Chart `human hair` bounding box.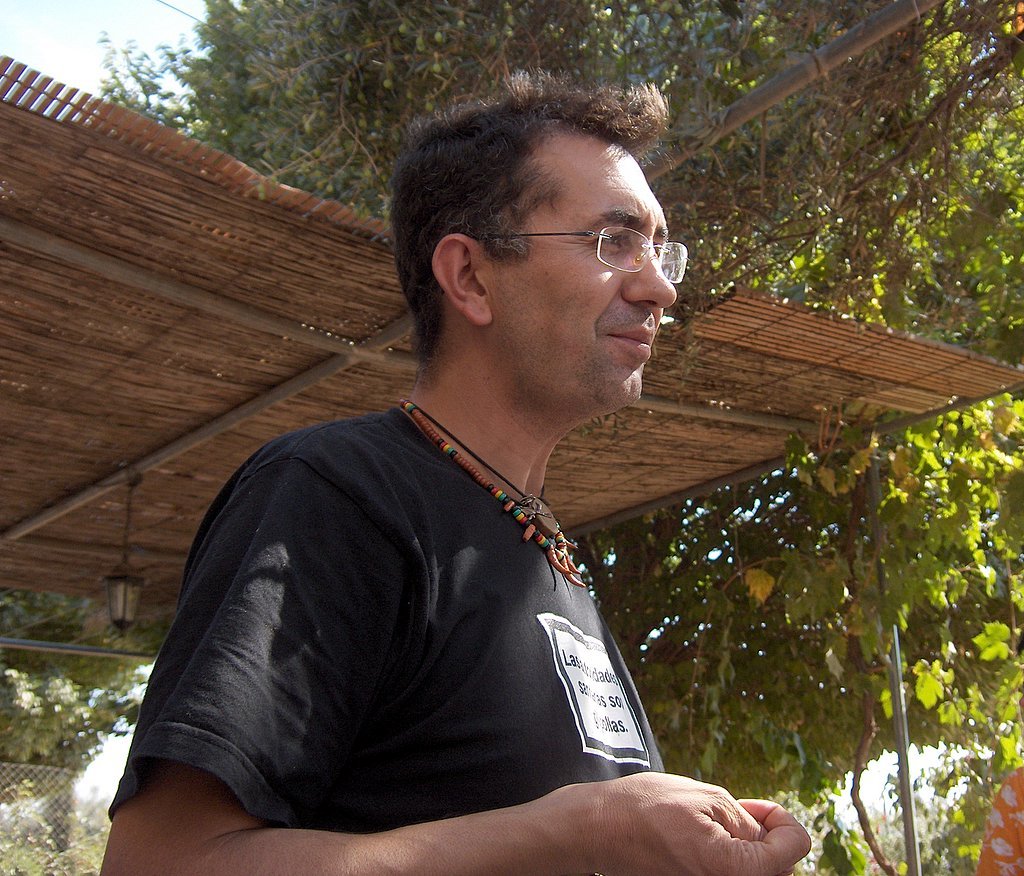
Charted: locate(378, 86, 688, 386).
